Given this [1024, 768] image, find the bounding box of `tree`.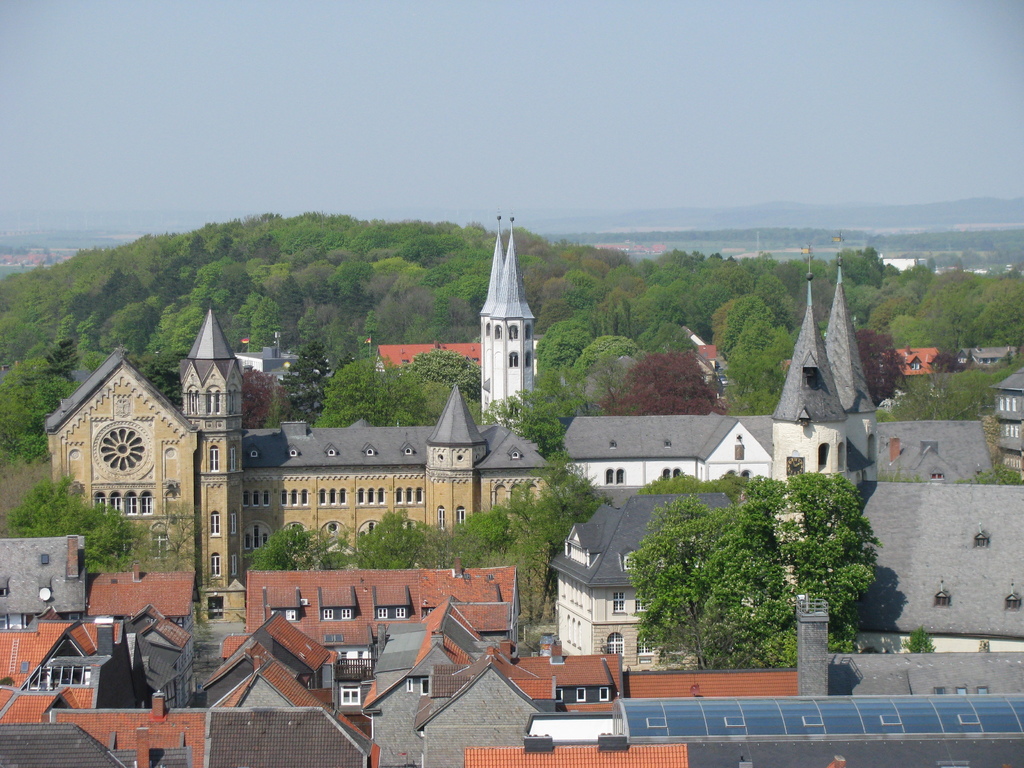
581 454 892 676.
